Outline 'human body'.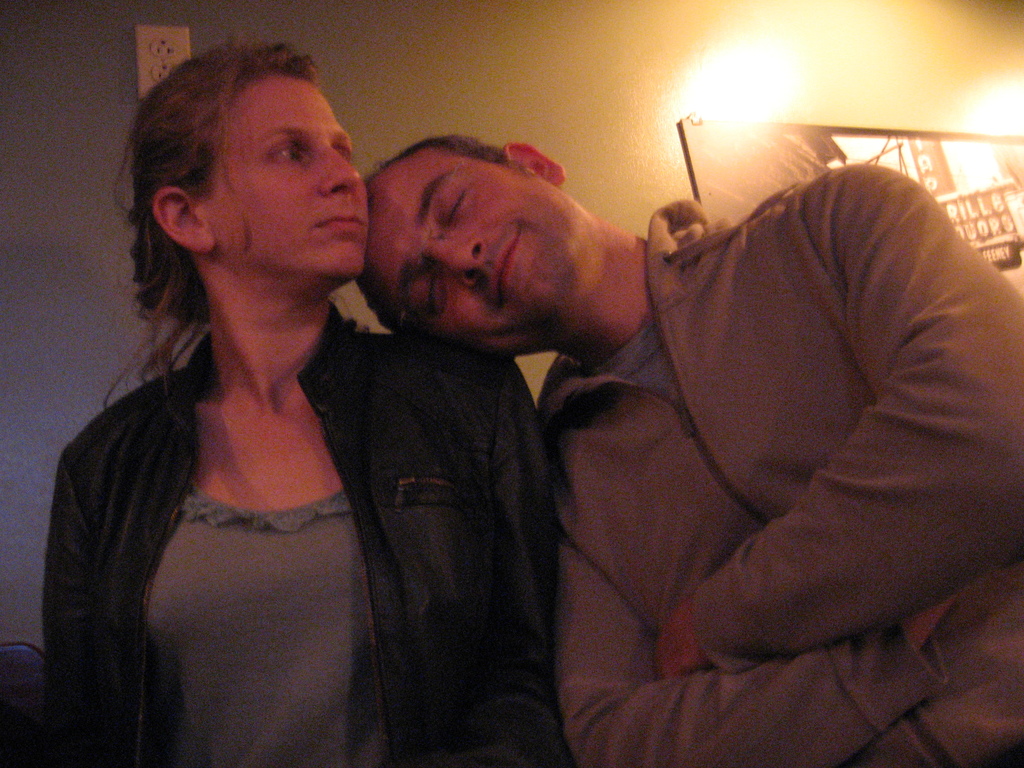
Outline: <bbox>364, 77, 996, 766</bbox>.
